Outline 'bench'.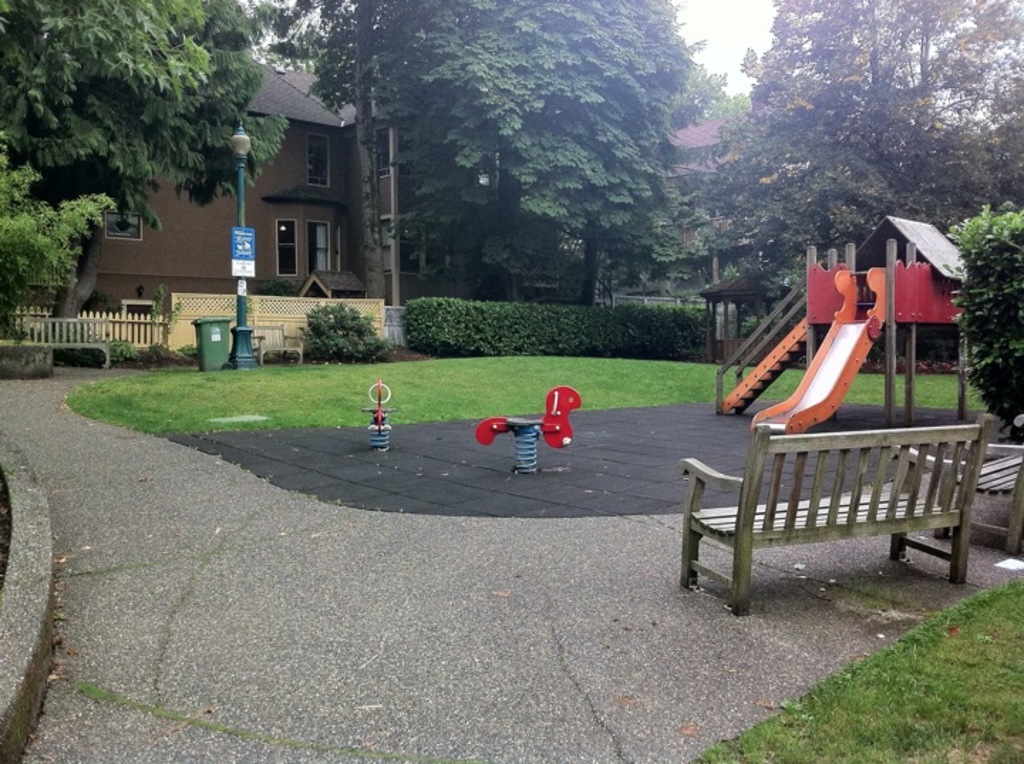
Outline: BBox(890, 411, 1023, 556).
